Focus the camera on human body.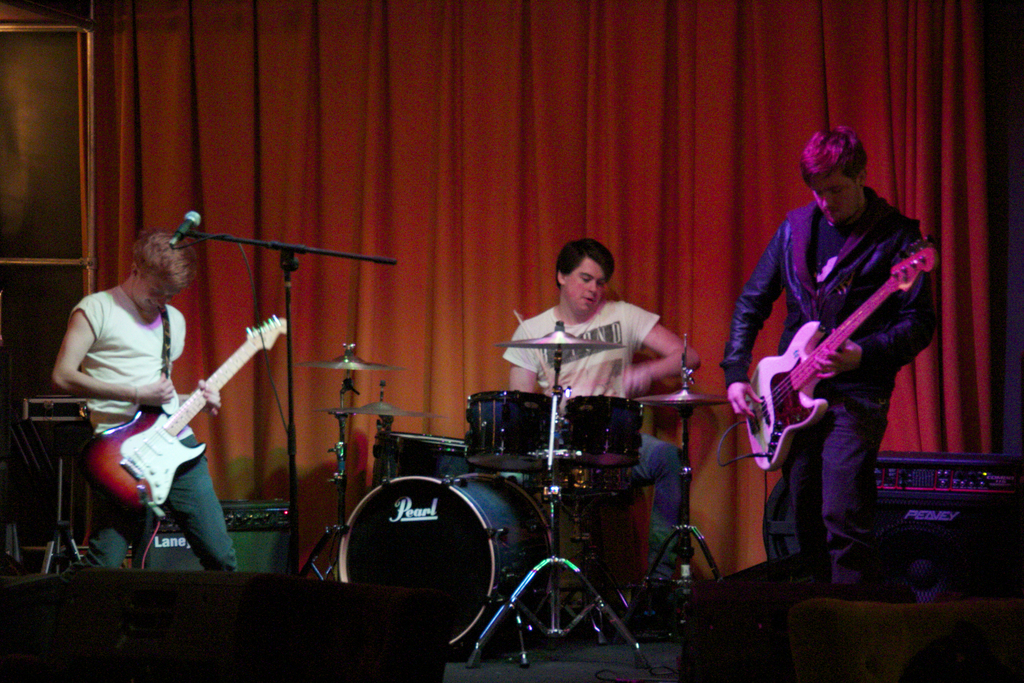
Focus region: [x1=732, y1=127, x2=929, y2=593].
